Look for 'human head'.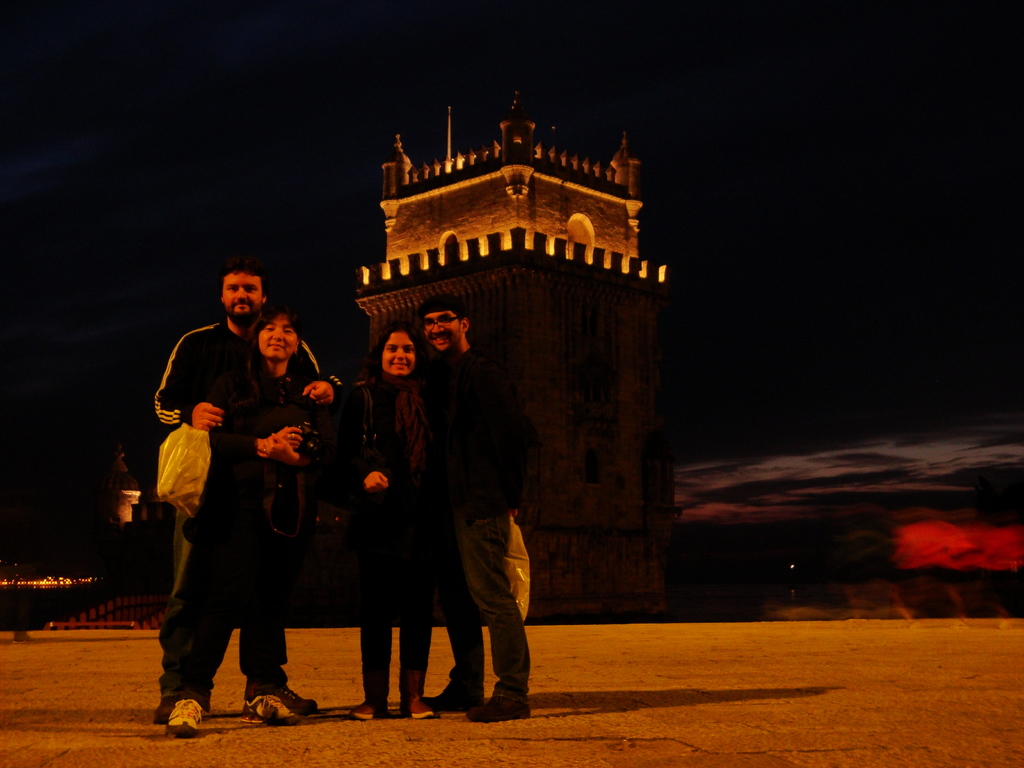
Found: detection(218, 262, 269, 320).
